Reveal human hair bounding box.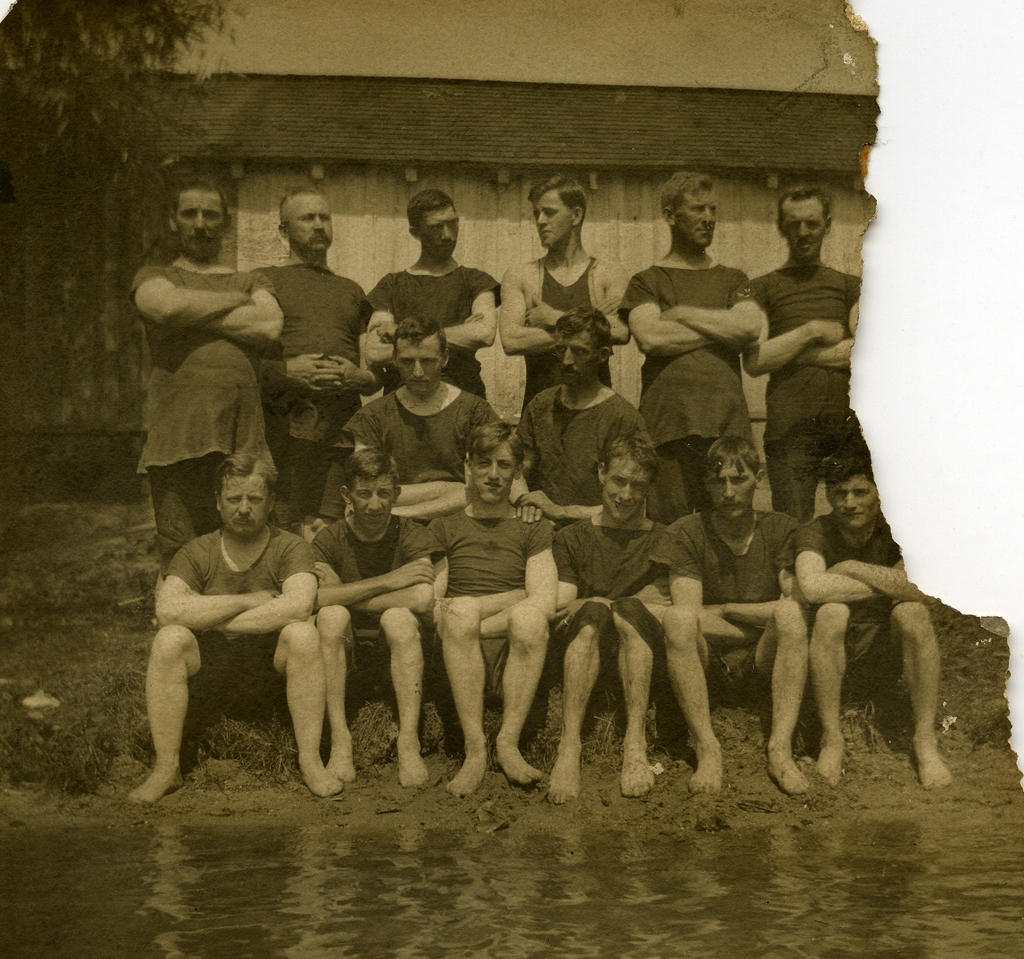
Revealed: {"left": 389, "top": 314, "right": 448, "bottom": 361}.
